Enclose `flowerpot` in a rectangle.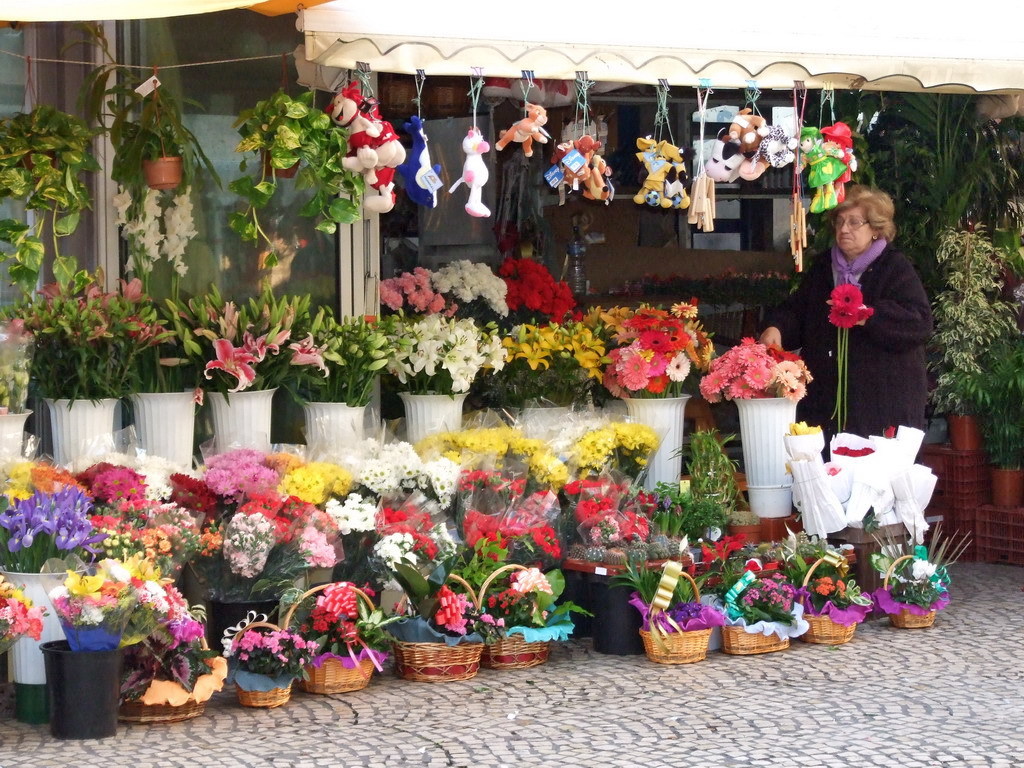
x1=20 y1=146 x2=61 y2=185.
